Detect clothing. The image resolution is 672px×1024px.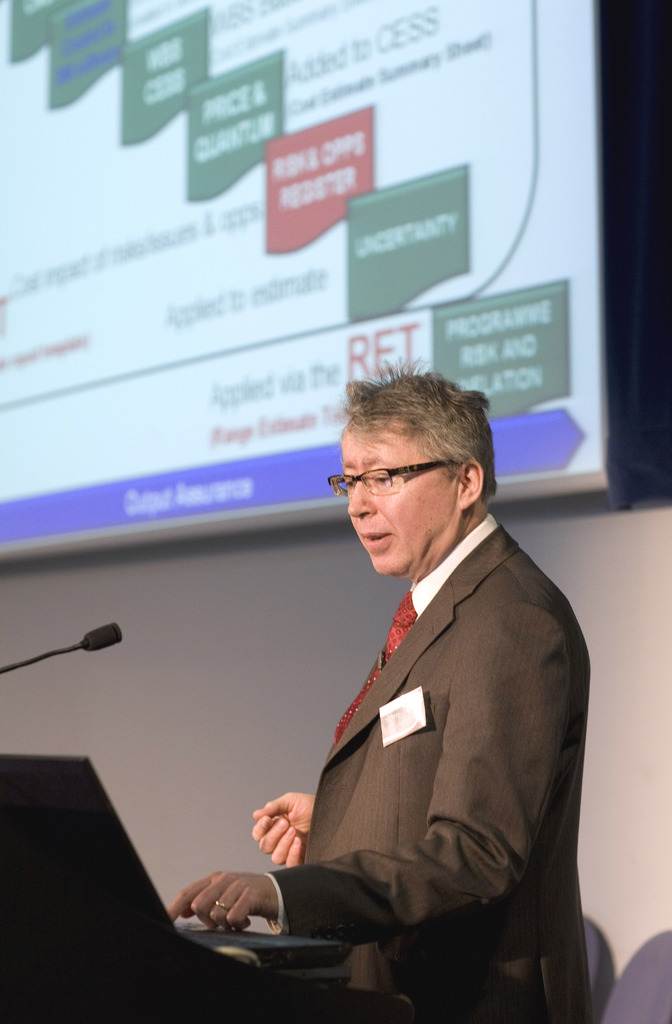
(236, 514, 581, 978).
